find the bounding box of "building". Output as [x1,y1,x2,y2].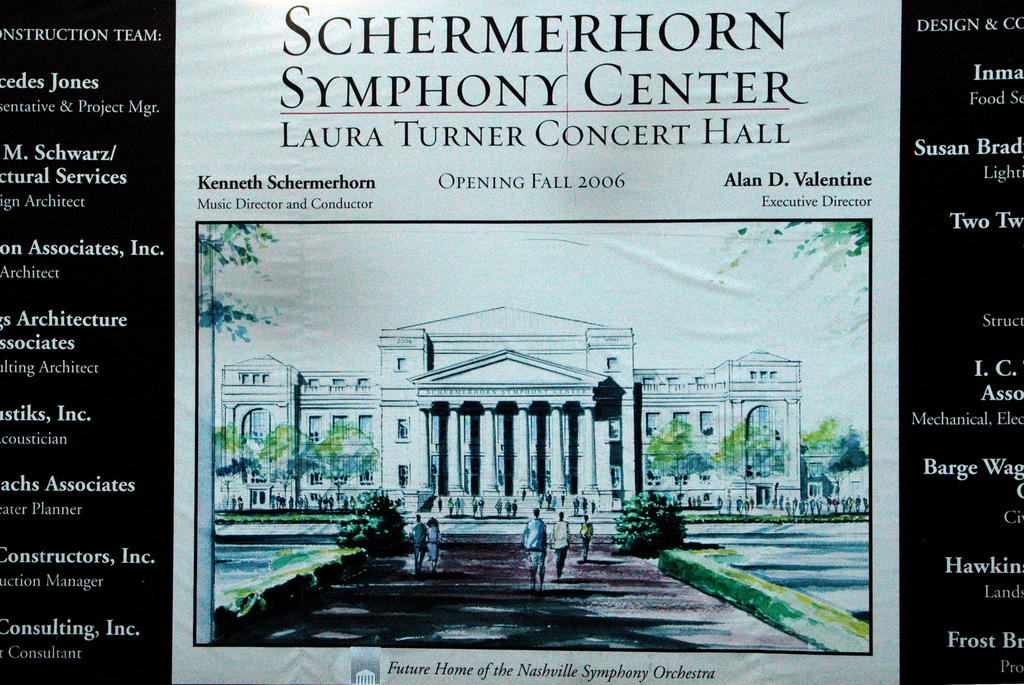
[800,443,868,500].
